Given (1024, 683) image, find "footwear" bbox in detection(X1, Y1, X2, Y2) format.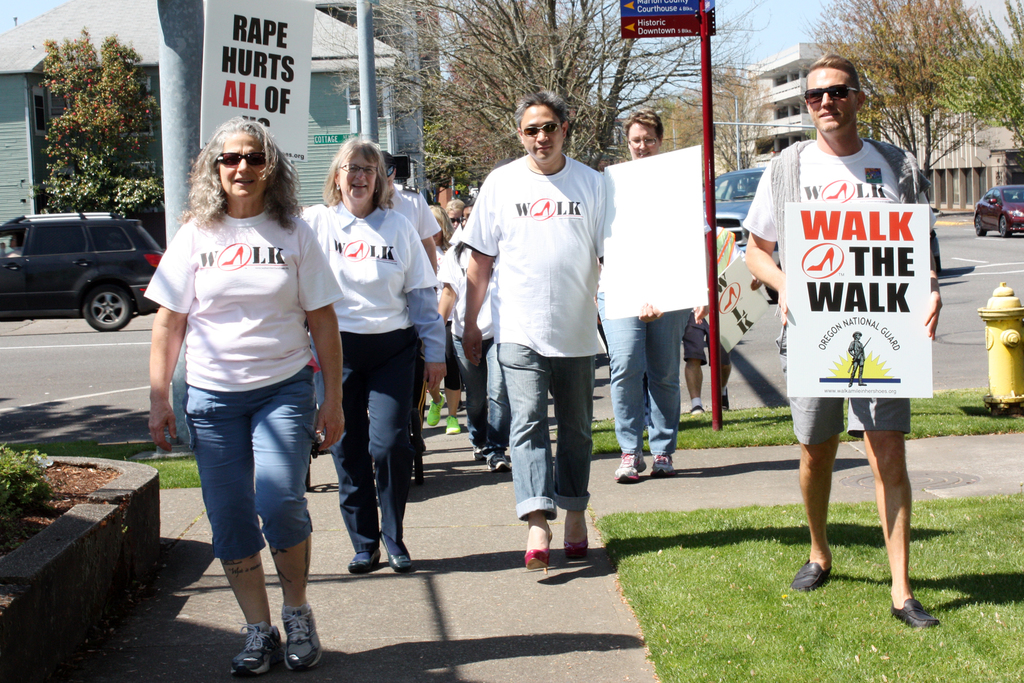
detection(616, 450, 647, 482).
